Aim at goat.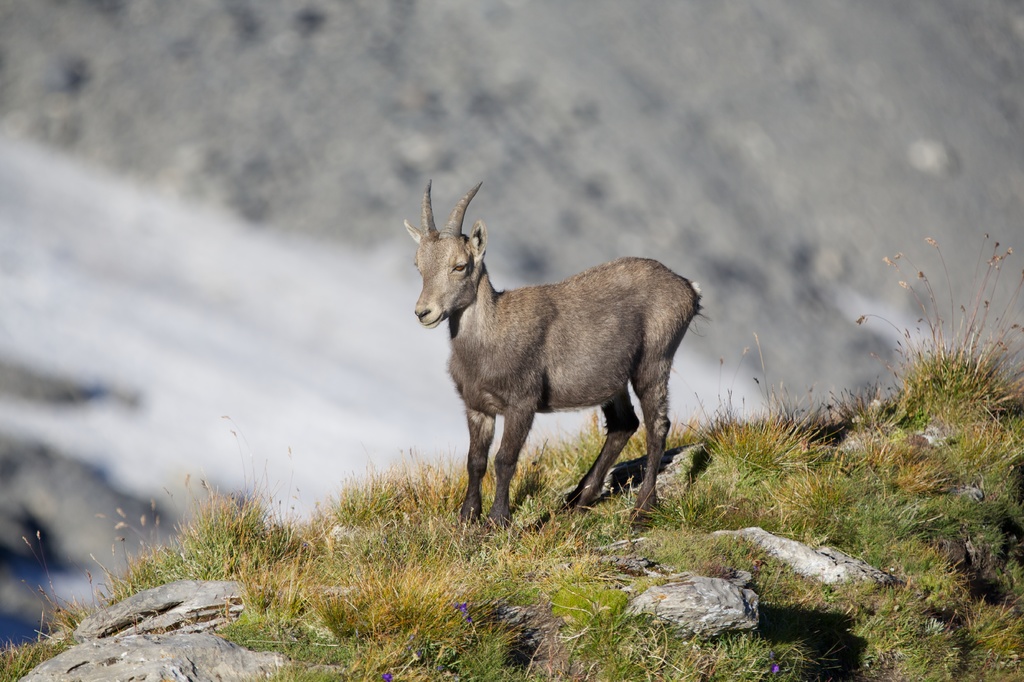
Aimed at Rect(395, 175, 700, 544).
